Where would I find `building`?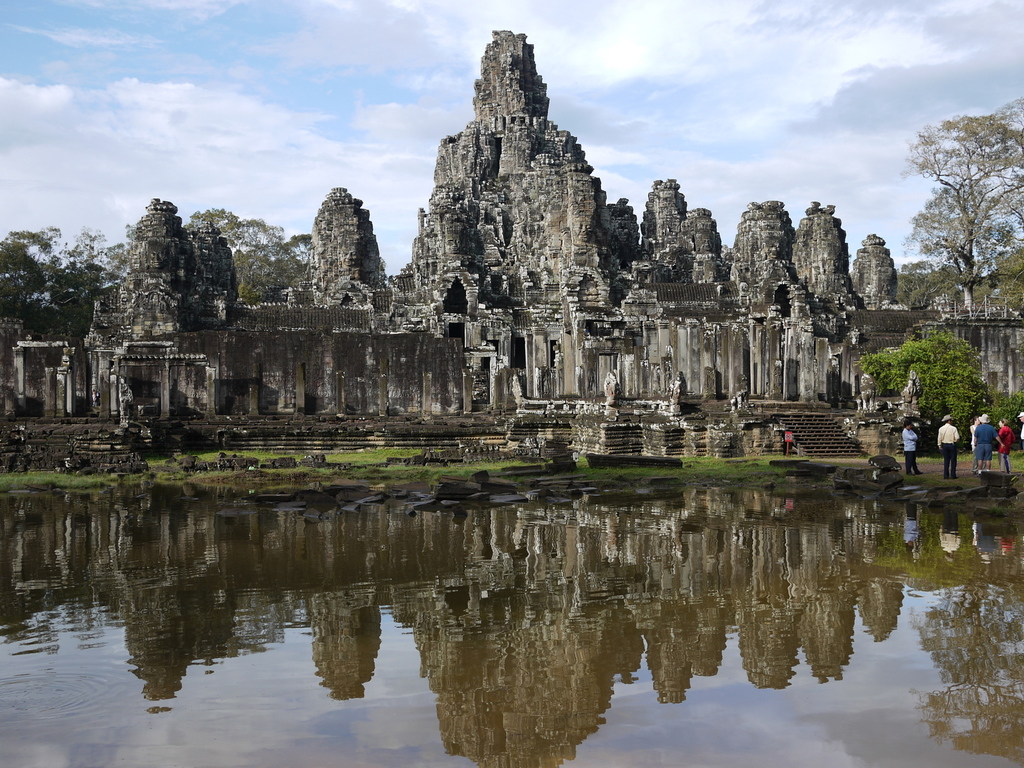
At box=[0, 29, 1023, 460].
